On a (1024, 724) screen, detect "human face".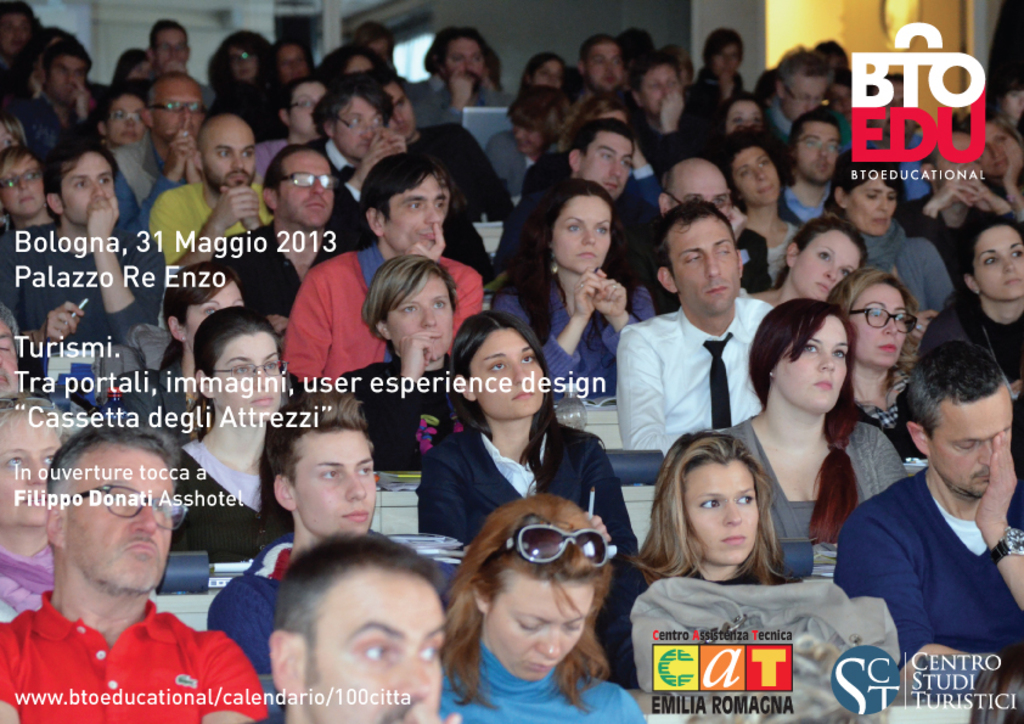
x1=1002, y1=92, x2=1023, y2=120.
